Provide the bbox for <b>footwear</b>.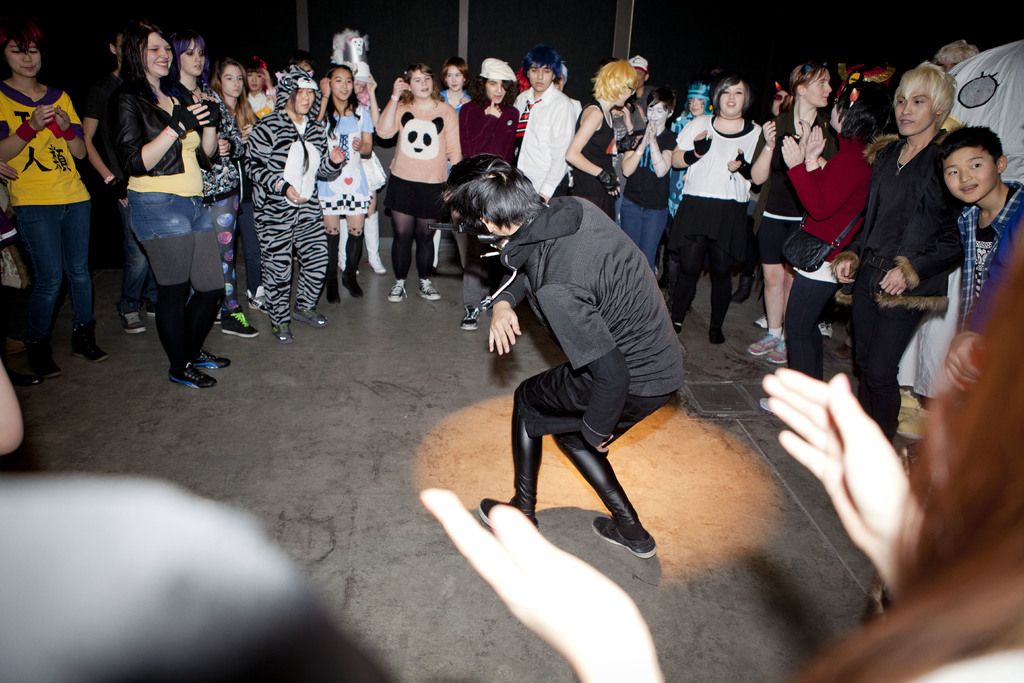
<bbox>218, 304, 255, 341</bbox>.
